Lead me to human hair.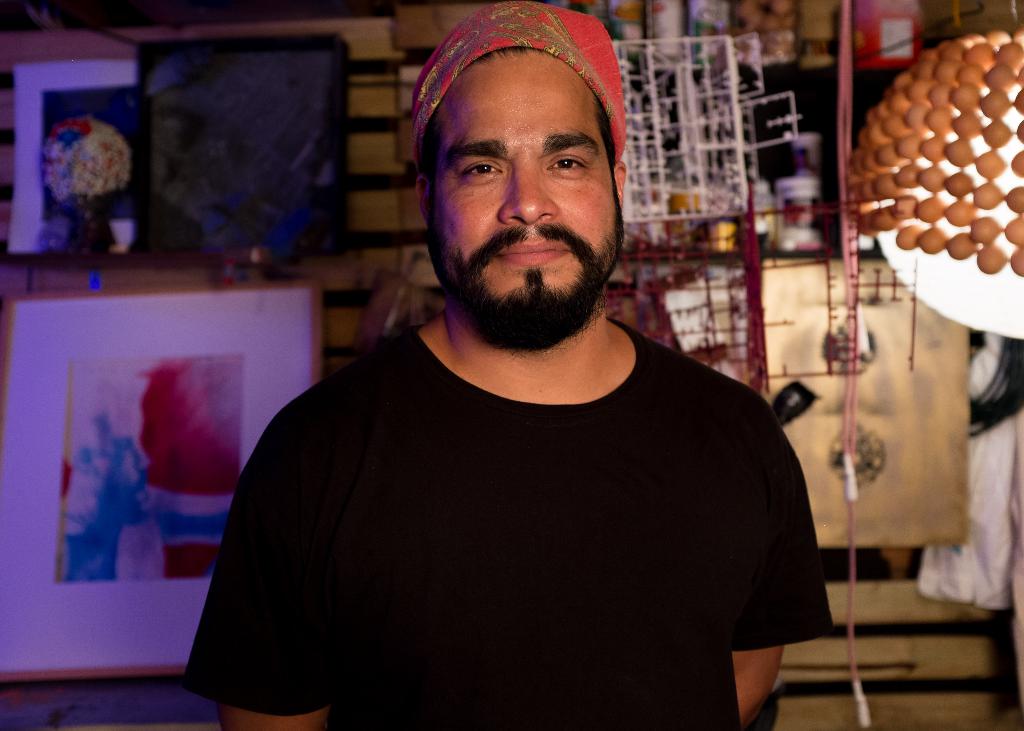
Lead to [410,42,615,164].
